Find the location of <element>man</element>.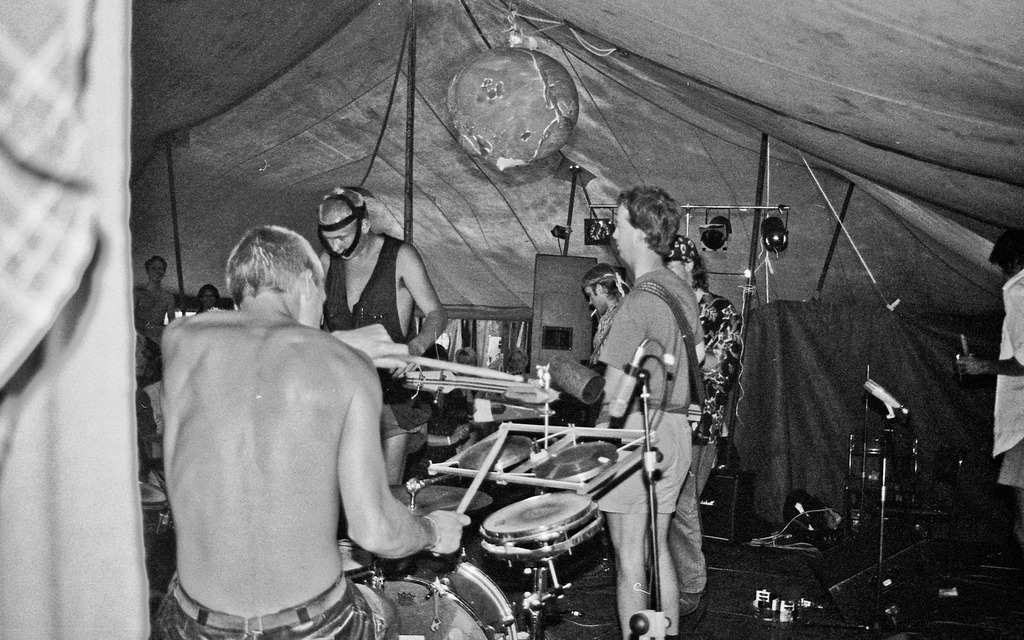
Location: 320, 188, 446, 355.
